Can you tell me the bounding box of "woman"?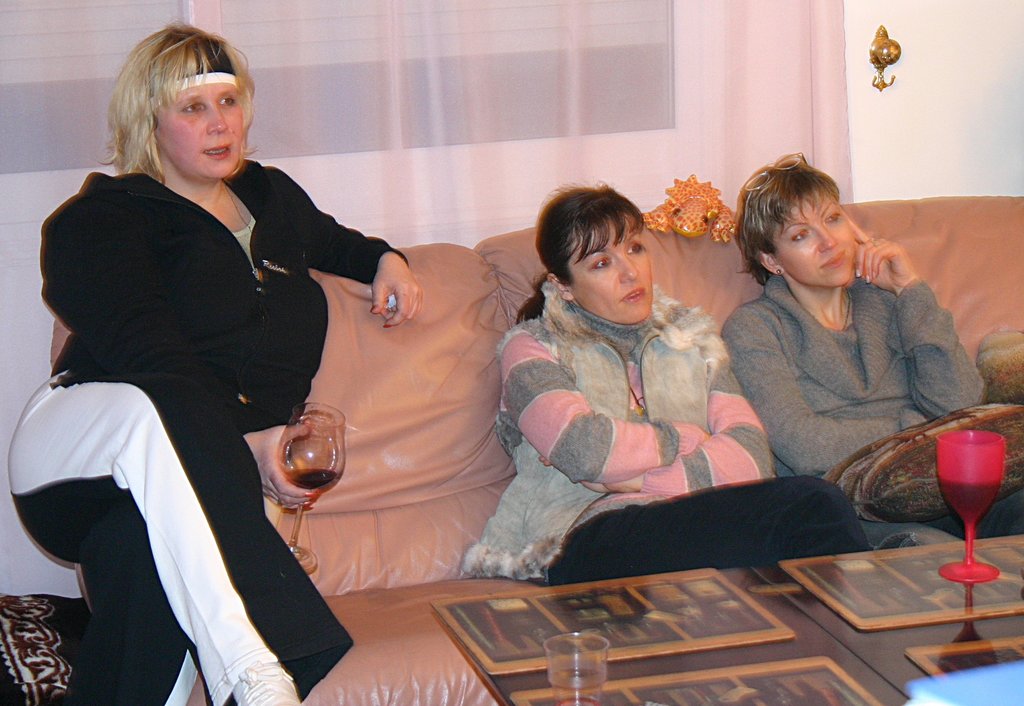
[37,30,376,705].
